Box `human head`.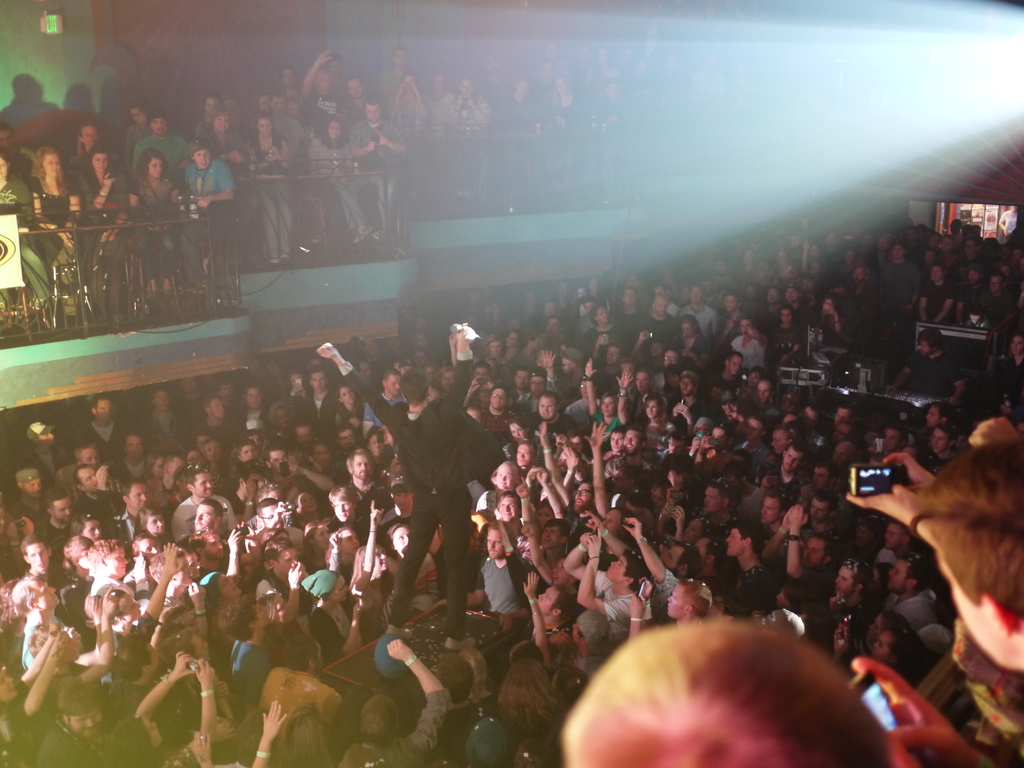
<region>458, 76, 475, 97</region>.
